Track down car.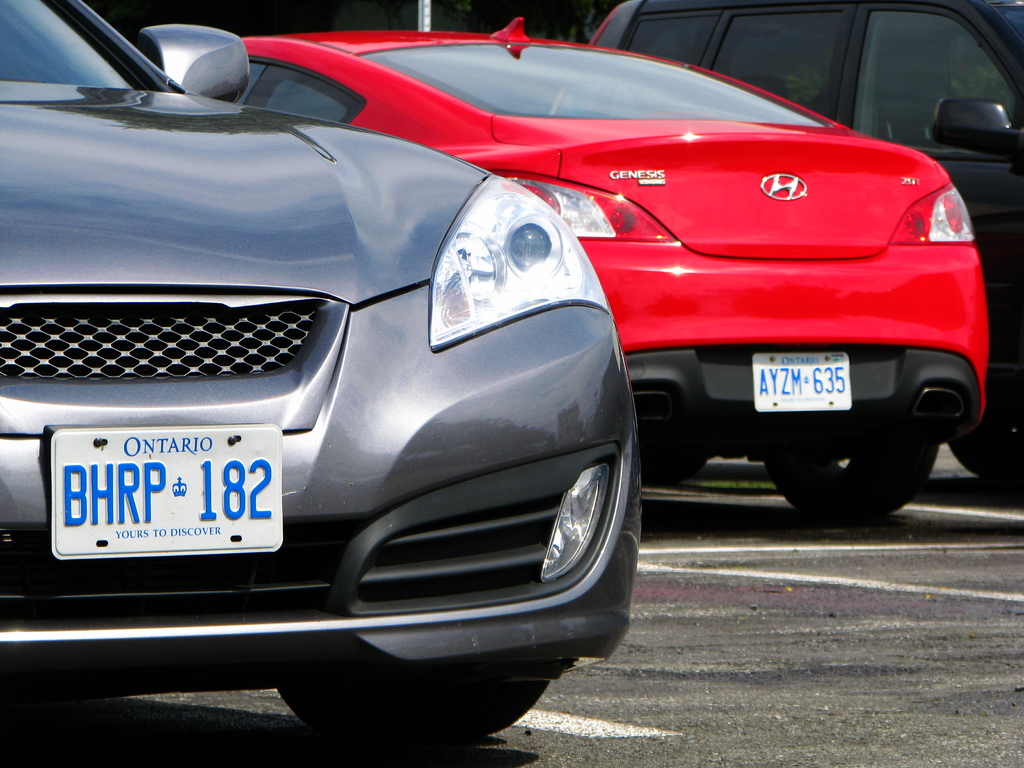
Tracked to [232,17,995,532].
